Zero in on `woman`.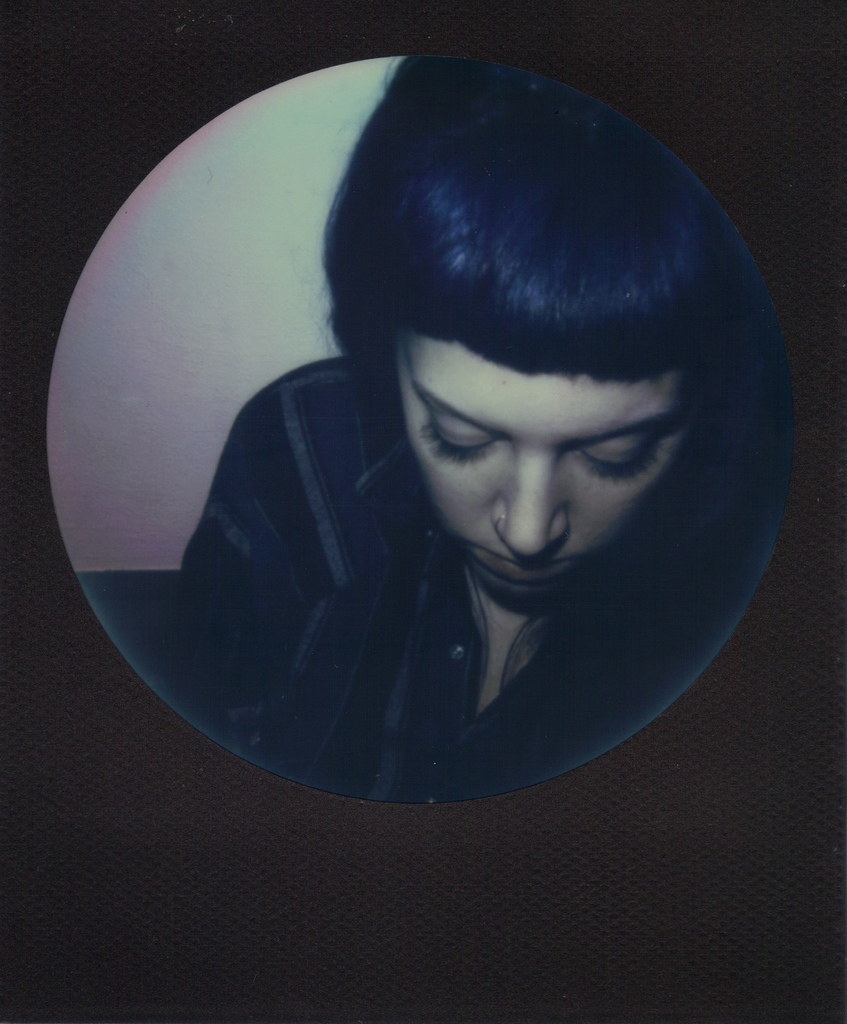
Zeroed in: <box>166,98,797,777</box>.
